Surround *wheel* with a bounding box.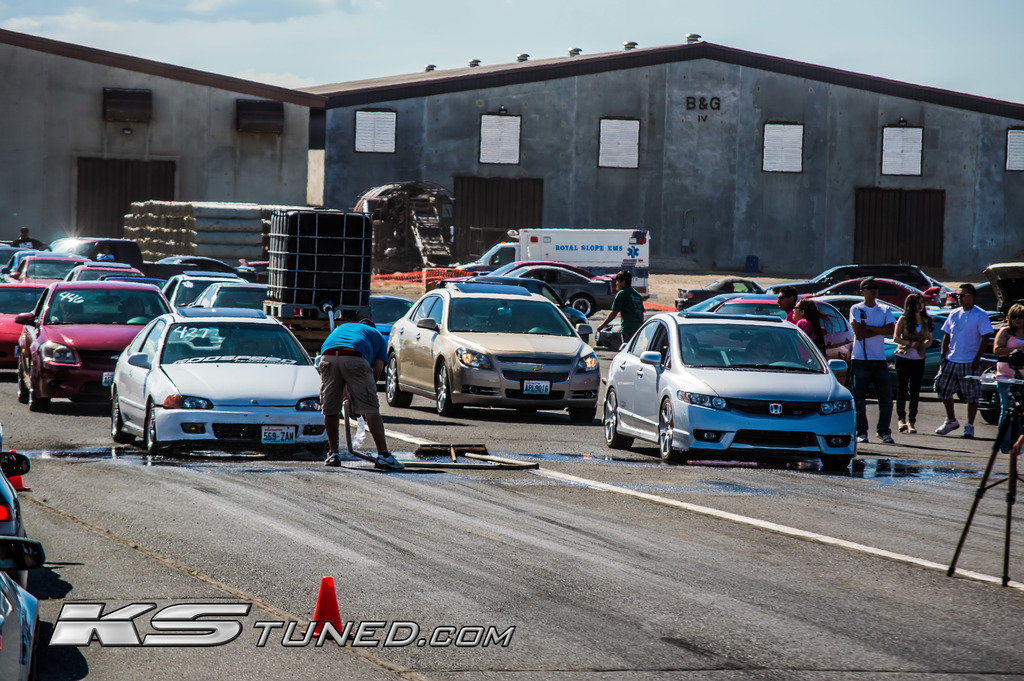
locate(821, 460, 851, 470).
